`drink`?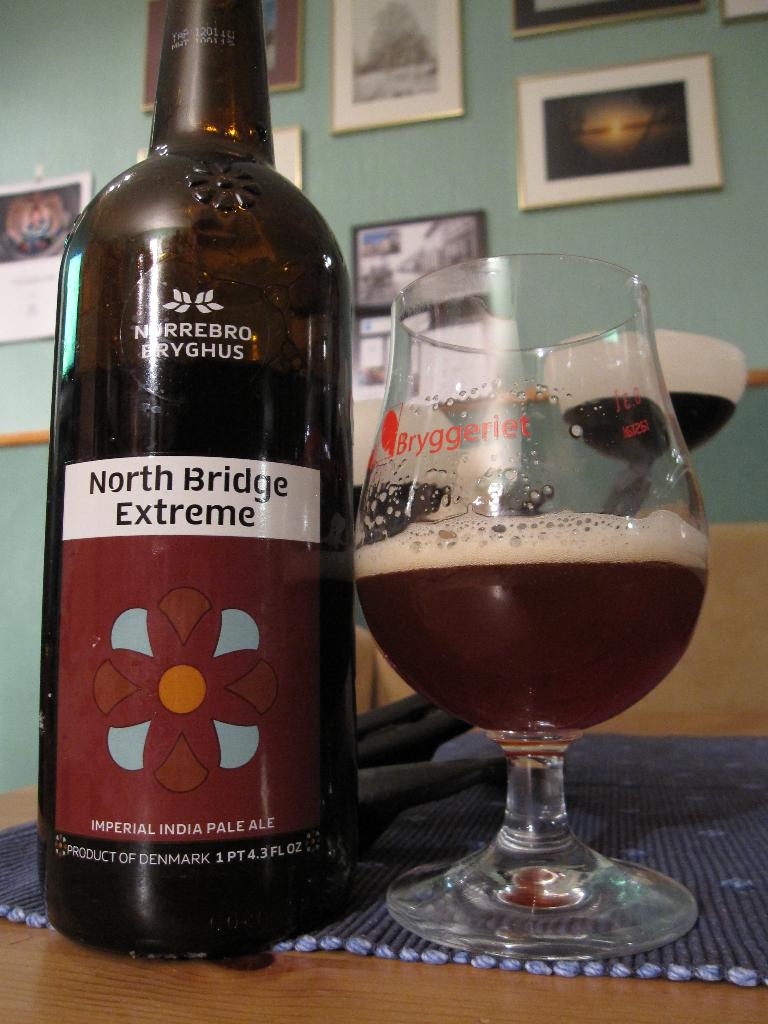
bbox(353, 516, 708, 736)
